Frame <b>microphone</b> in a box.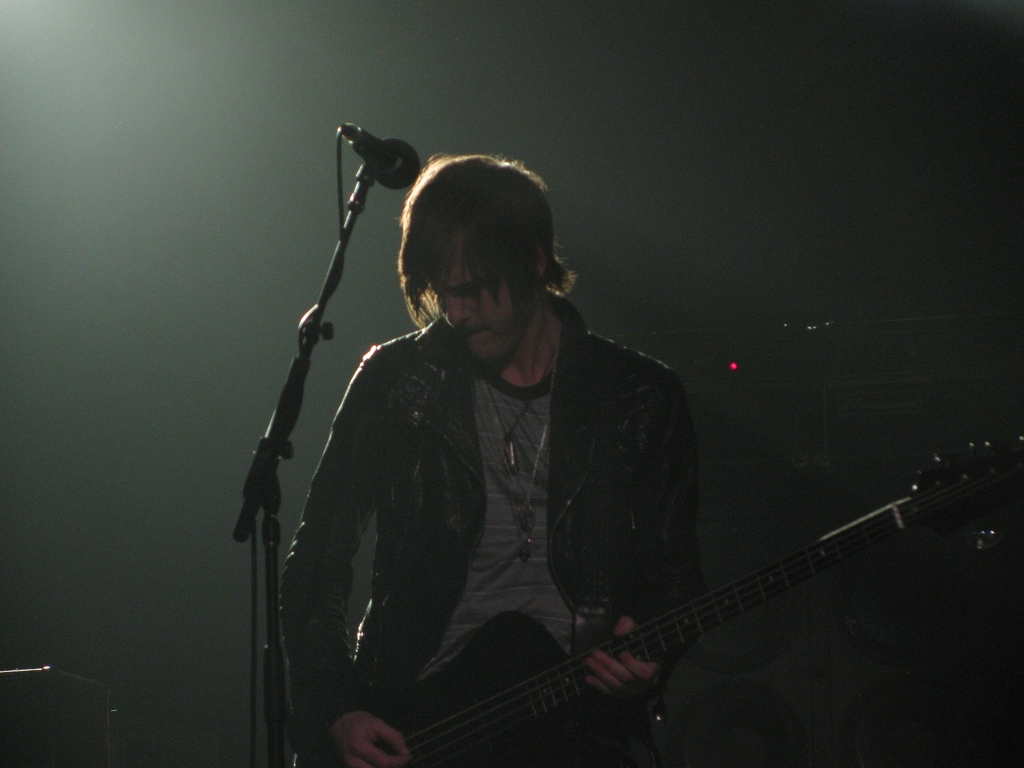
bbox=(344, 128, 417, 189).
